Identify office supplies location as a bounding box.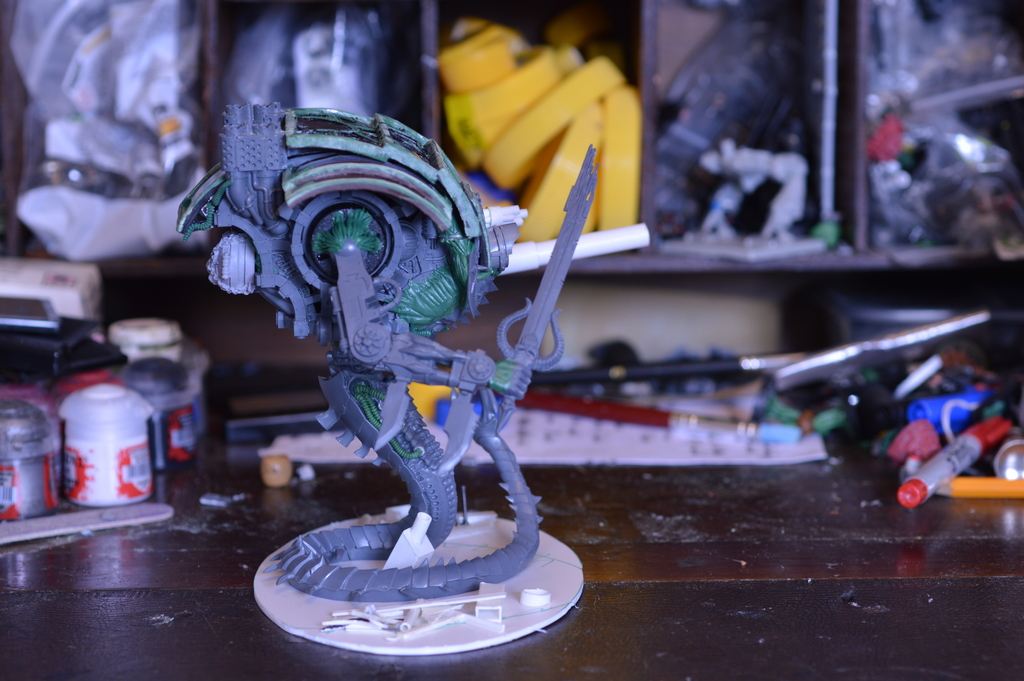
crop(12, 311, 98, 393).
